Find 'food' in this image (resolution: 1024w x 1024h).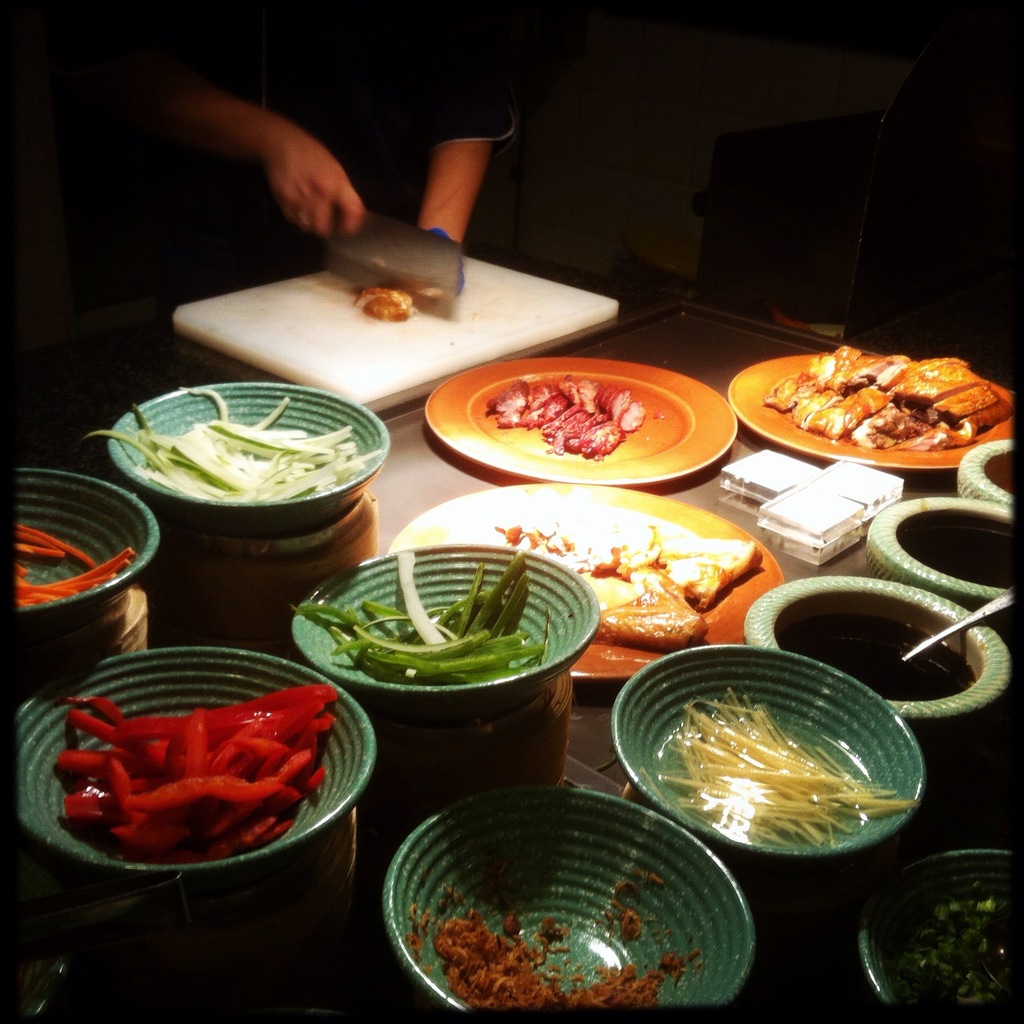
detection(769, 342, 1005, 451).
